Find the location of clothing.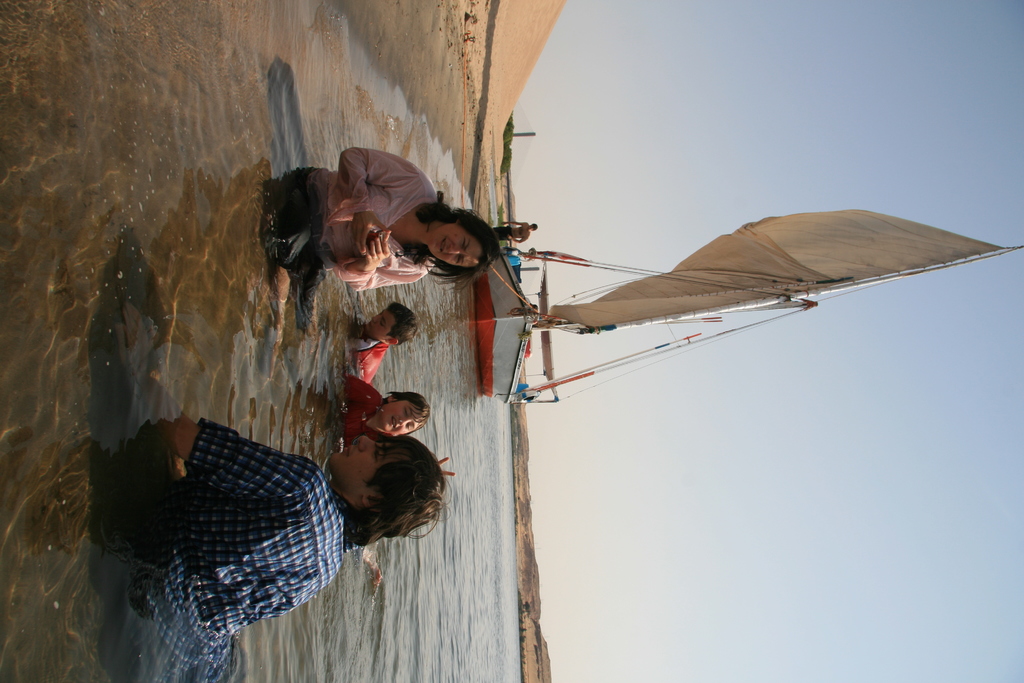
Location: (155, 415, 349, 677).
